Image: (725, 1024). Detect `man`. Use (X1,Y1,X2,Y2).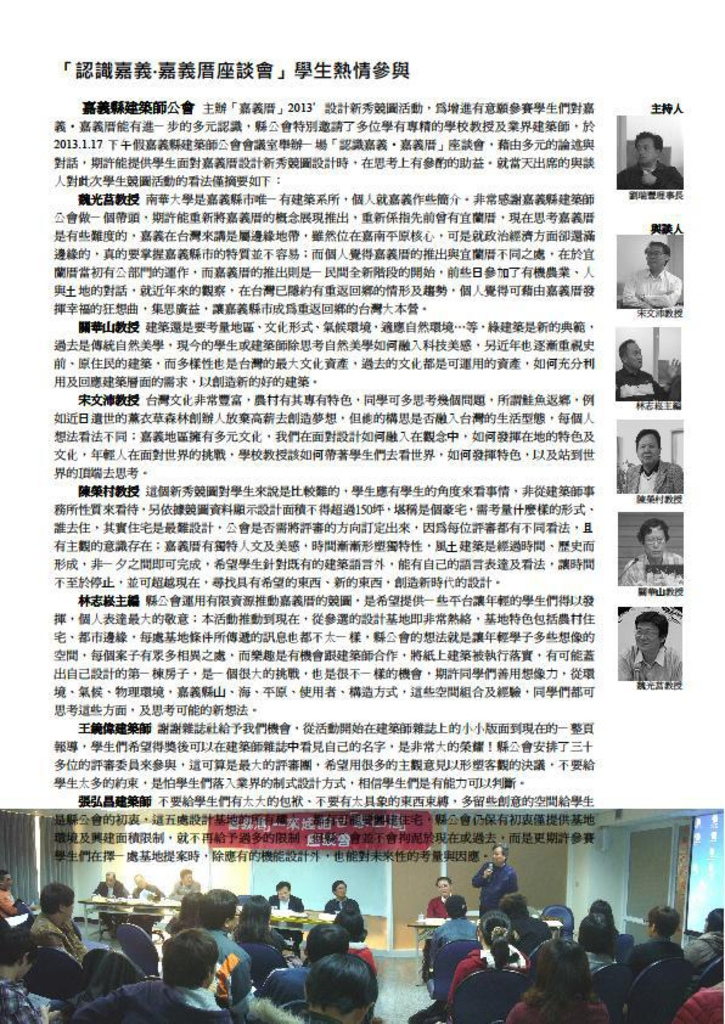
(90,871,130,935).
